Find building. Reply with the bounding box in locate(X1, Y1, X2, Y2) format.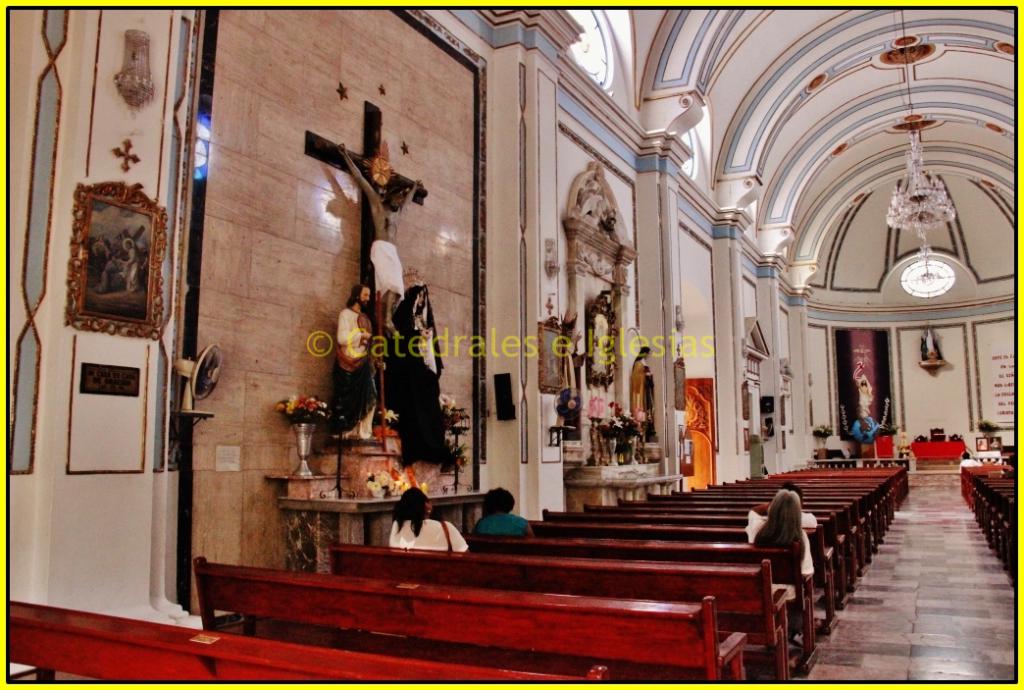
locate(9, 7, 1016, 680).
